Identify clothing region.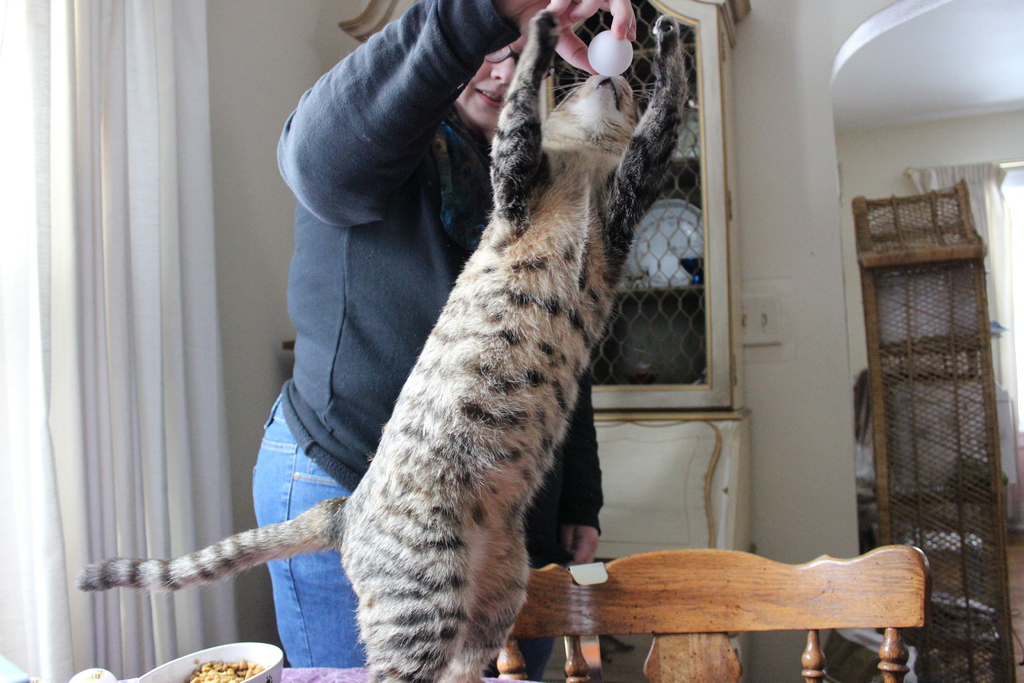
Region: (274, 0, 602, 562).
